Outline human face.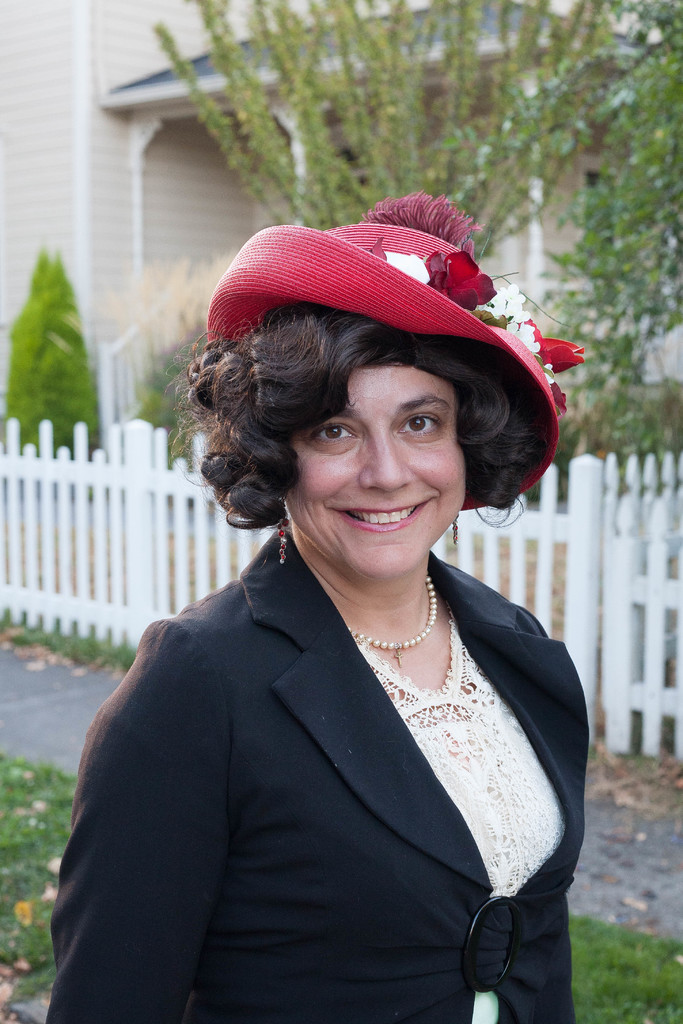
Outline: bbox(284, 371, 467, 574).
